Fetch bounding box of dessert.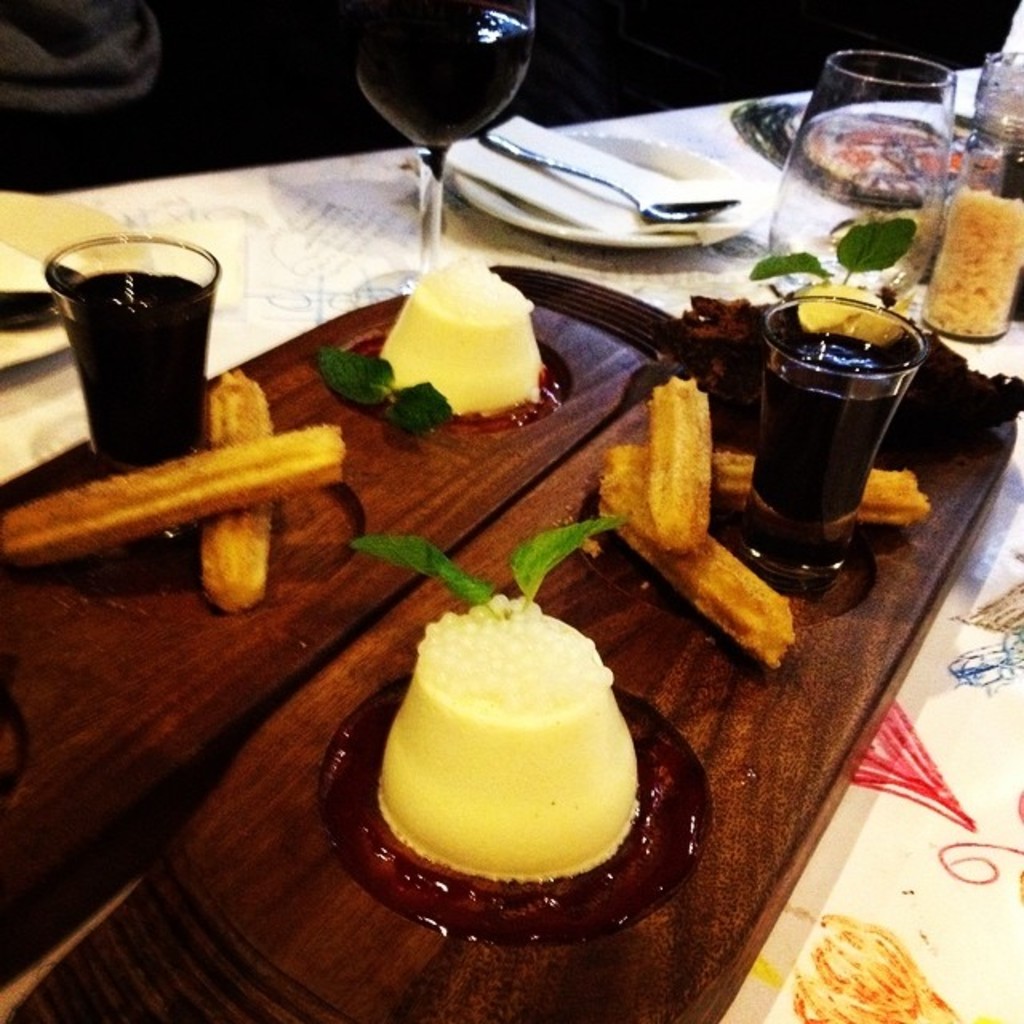
Bbox: (x1=381, y1=590, x2=680, y2=931).
